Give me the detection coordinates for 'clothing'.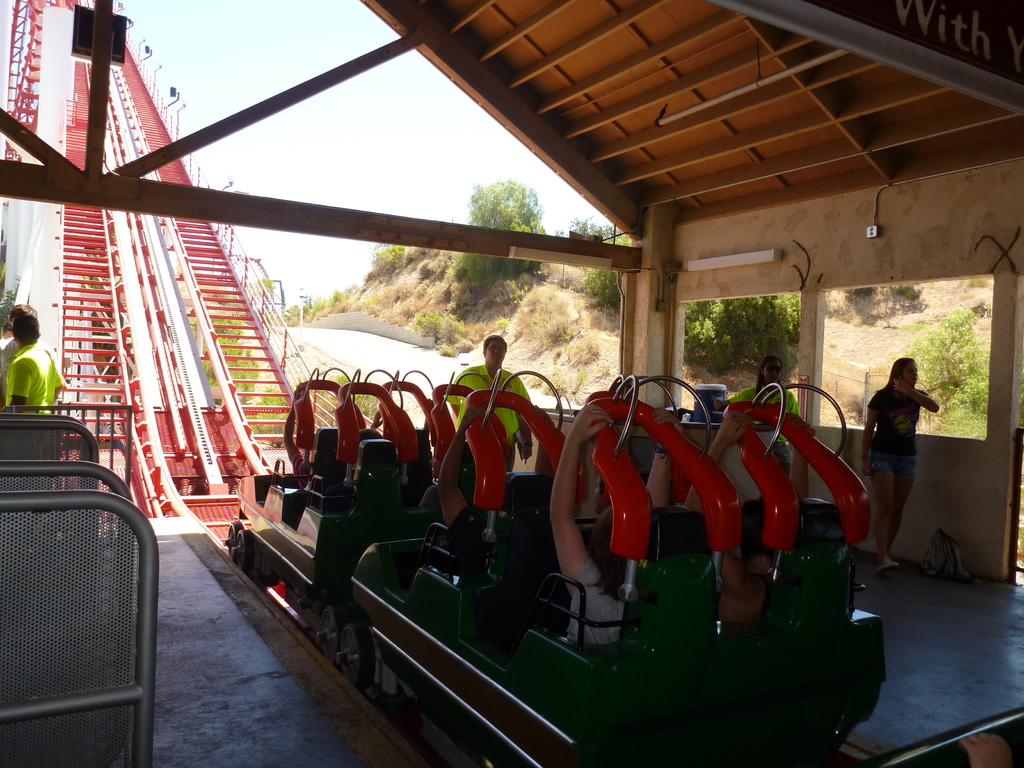
444 363 532 472.
